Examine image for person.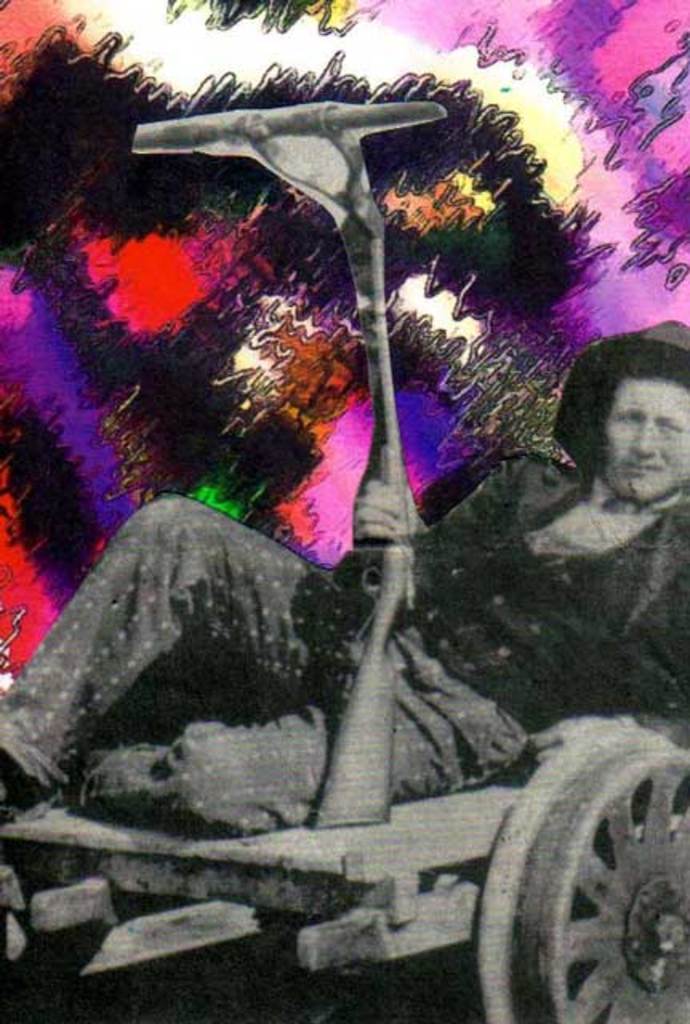
Examination result: rect(0, 312, 688, 832).
